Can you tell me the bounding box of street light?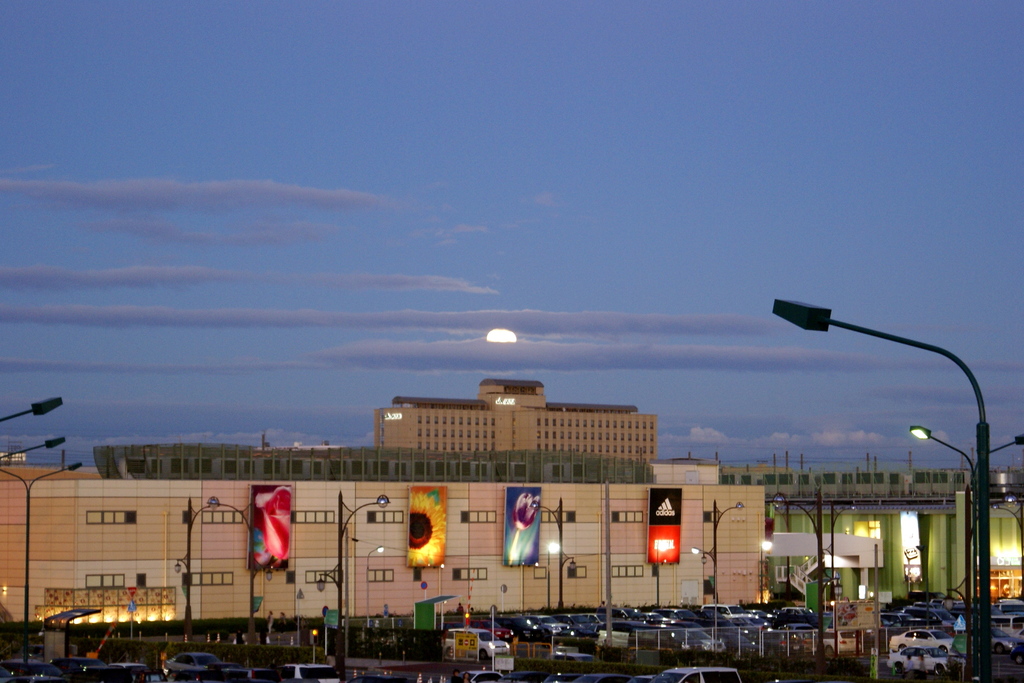
select_region(0, 395, 62, 423).
